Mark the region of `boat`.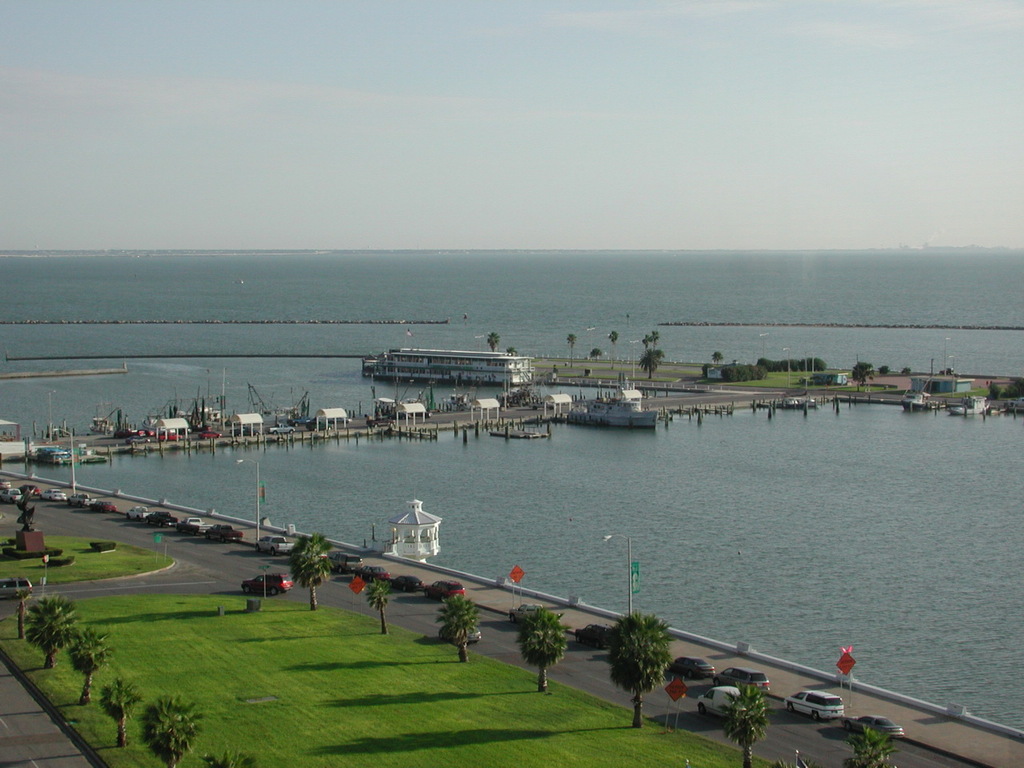
Region: detection(141, 410, 167, 438).
